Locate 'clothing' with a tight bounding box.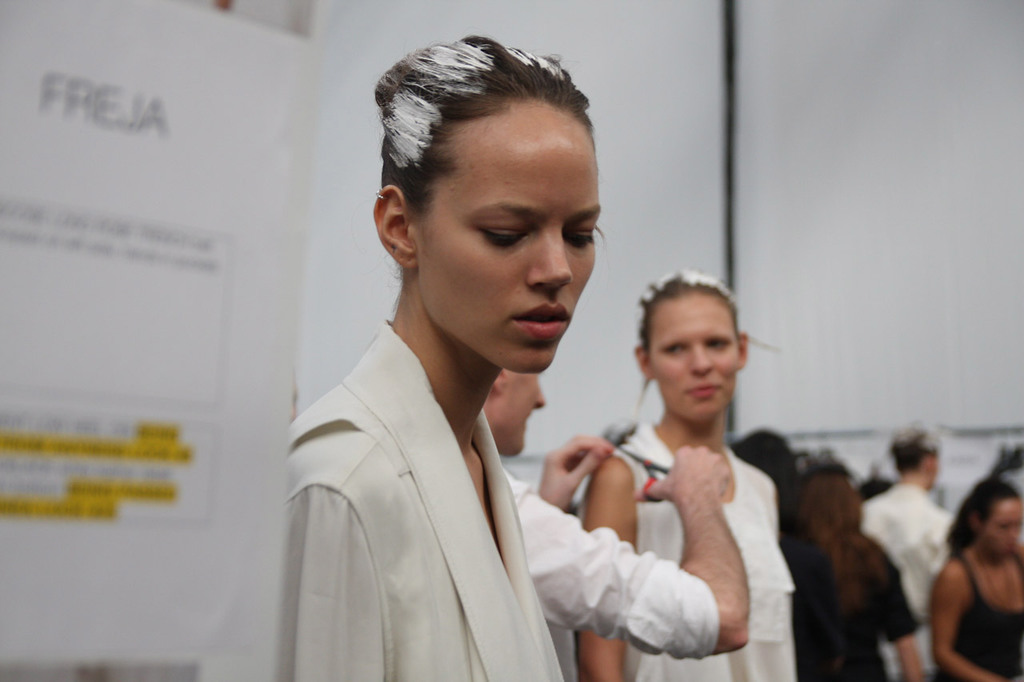
<region>942, 555, 1023, 681</region>.
